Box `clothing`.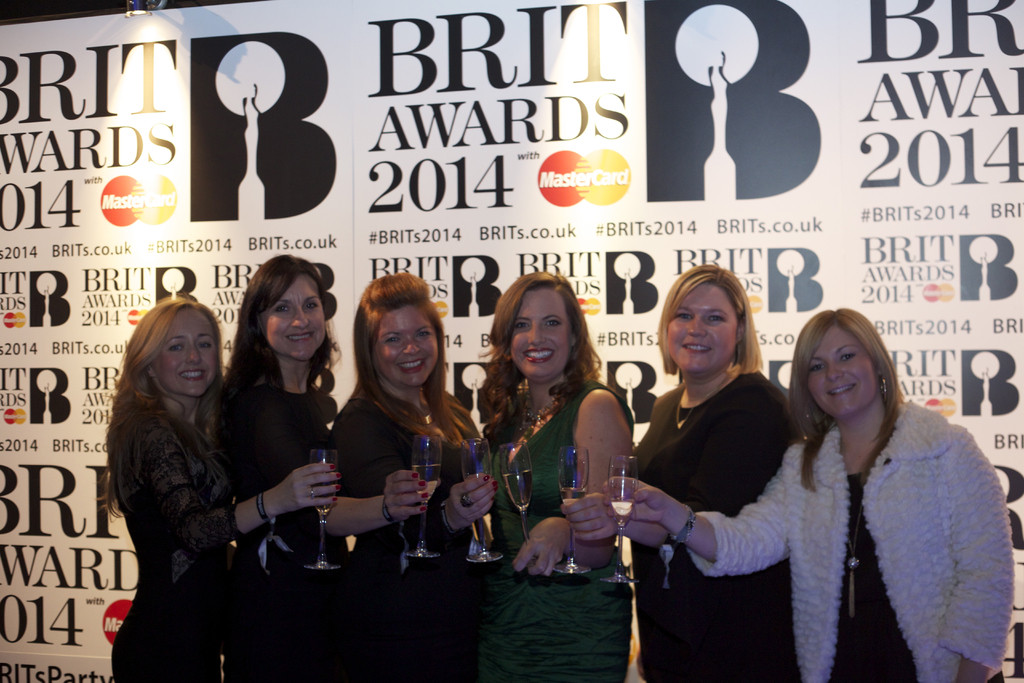
(left=629, top=373, right=809, bottom=679).
